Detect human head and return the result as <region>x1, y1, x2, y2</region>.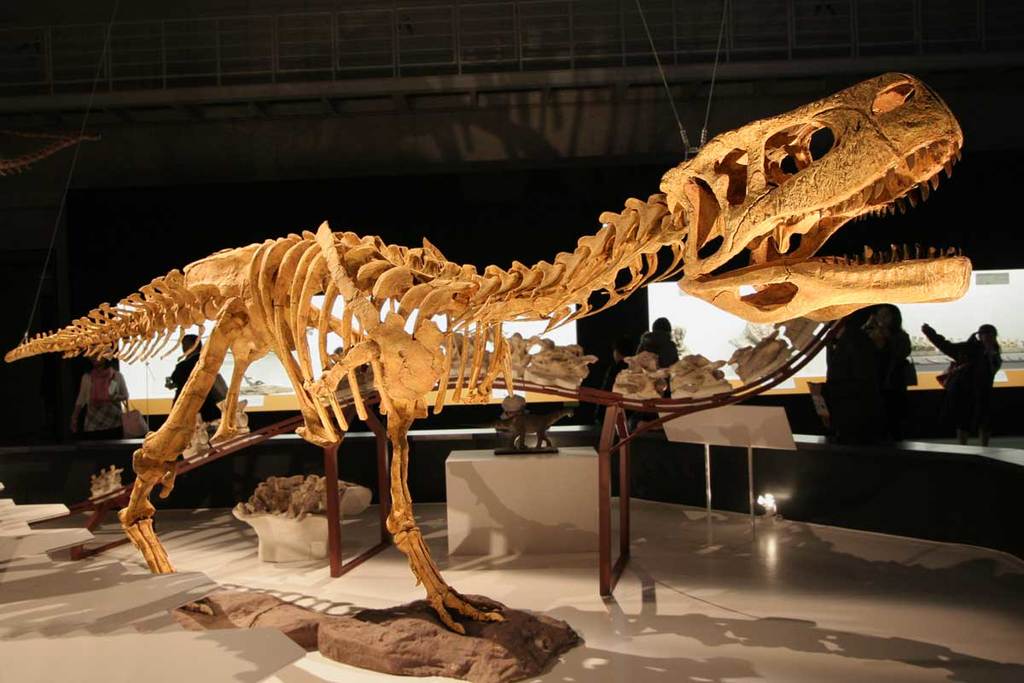
<region>179, 330, 203, 359</region>.
